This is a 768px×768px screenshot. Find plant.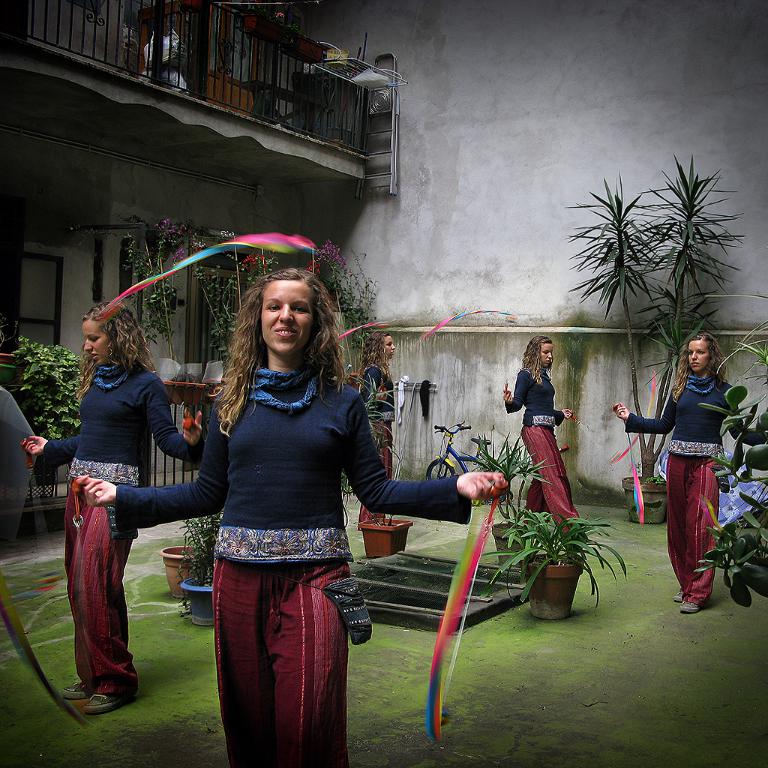
Bounding box: {"left": 332, "top": 448, "right": 358, "bottom": 527}.
